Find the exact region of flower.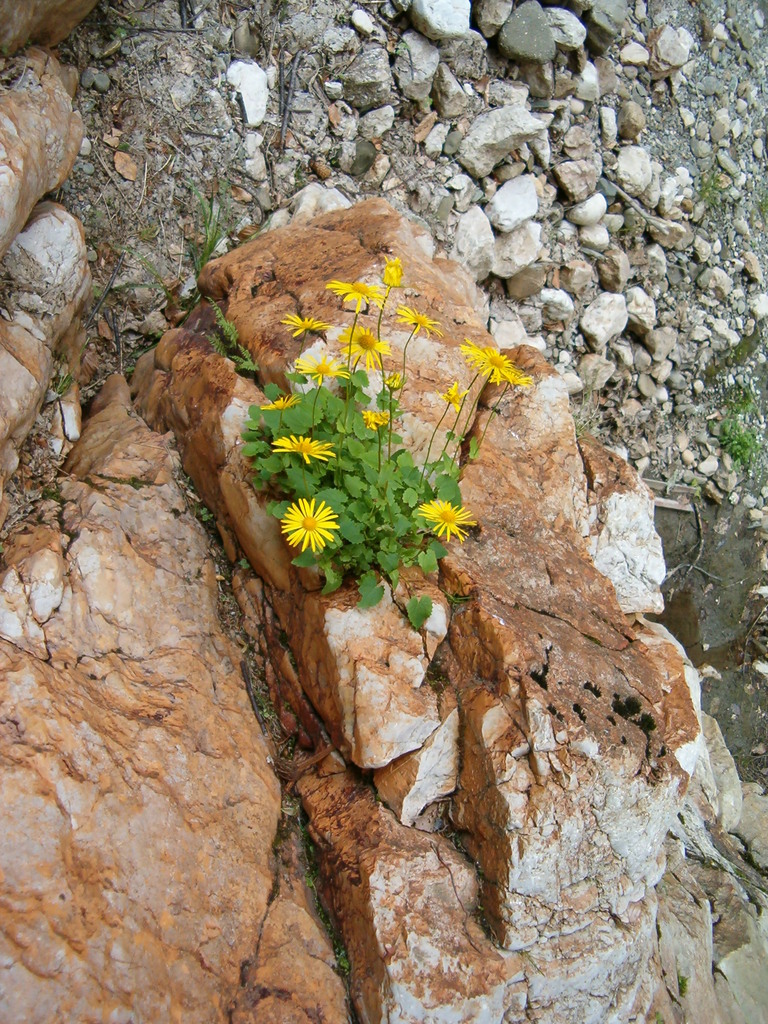
Exact region: BBox(396, 299, 443, 341).
